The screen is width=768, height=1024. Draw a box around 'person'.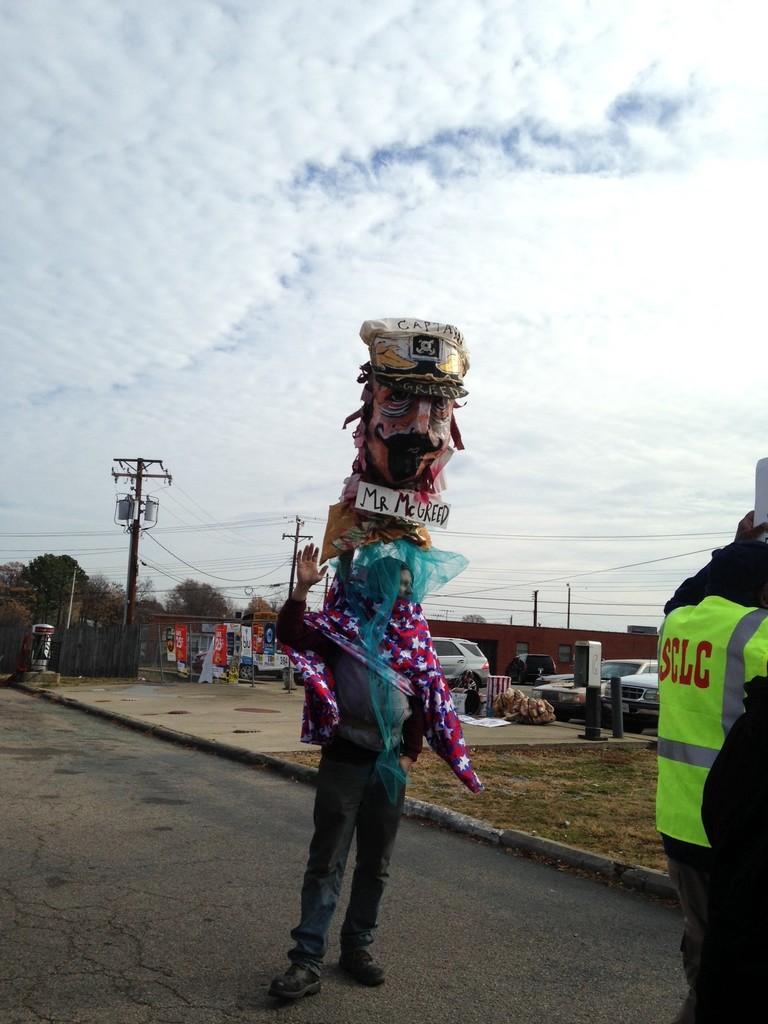
pyautogui.locateOnScreen(639, 506, 767, 1023).
